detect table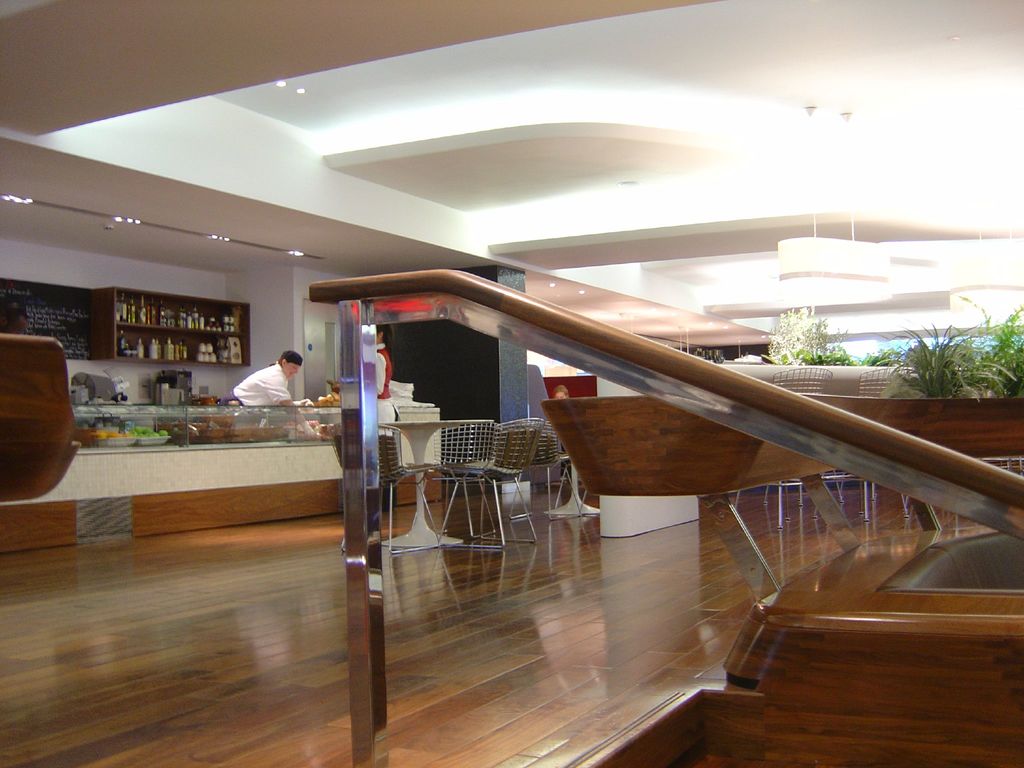
select_region(0, 401, 447, 552)
